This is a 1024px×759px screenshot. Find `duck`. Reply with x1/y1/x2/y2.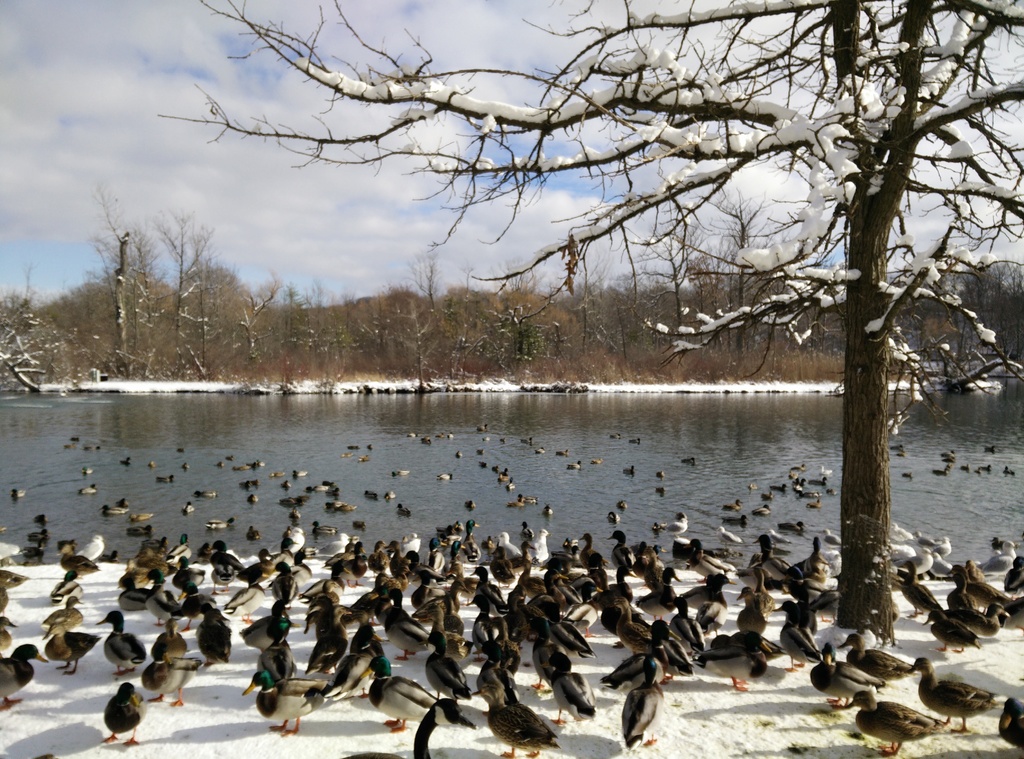
137/528/167/571.
